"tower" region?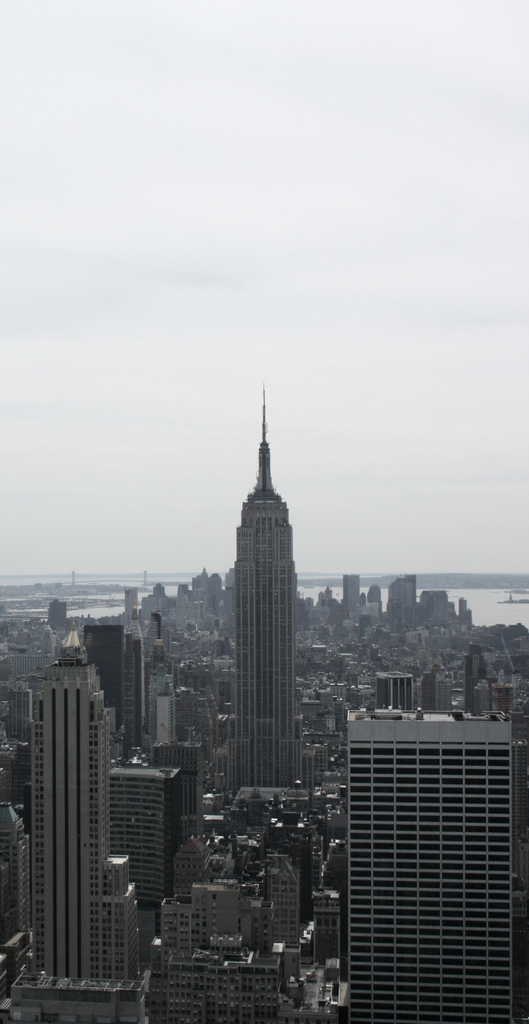
x1=245, y1=844, x2=317, y2=944
